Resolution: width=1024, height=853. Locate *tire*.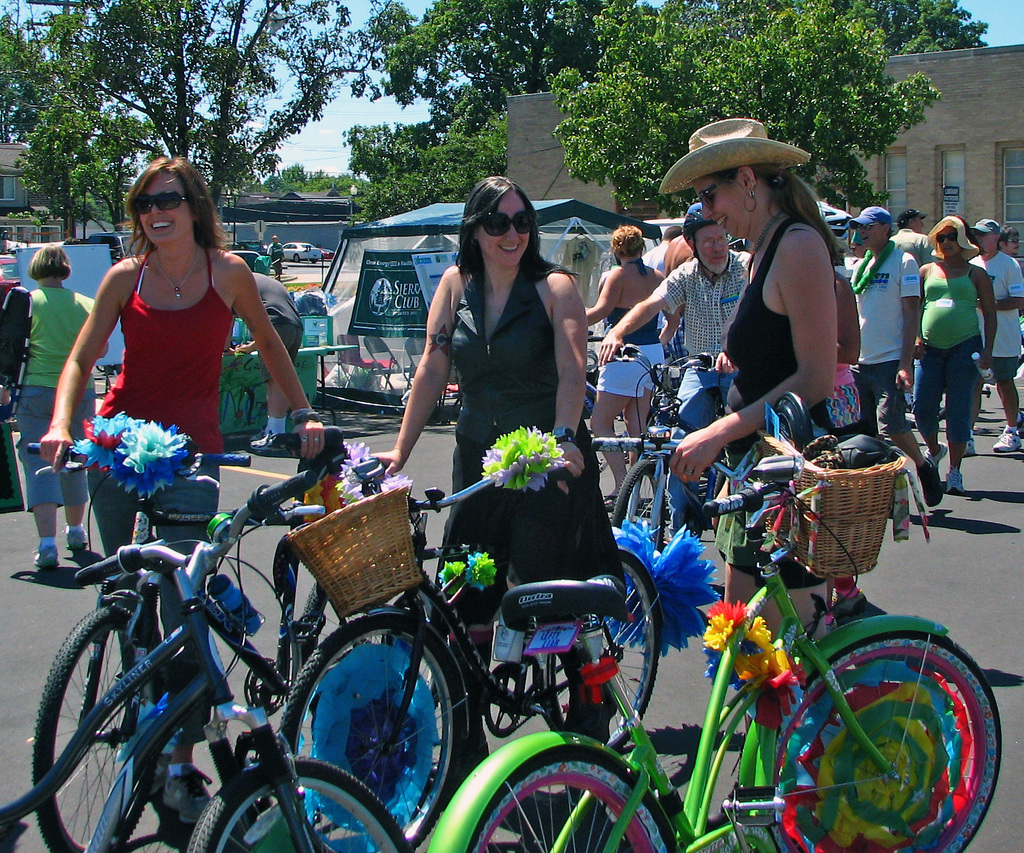
{"x1": 465, "y1": 744, "x2": 675, "y2": 852}.
